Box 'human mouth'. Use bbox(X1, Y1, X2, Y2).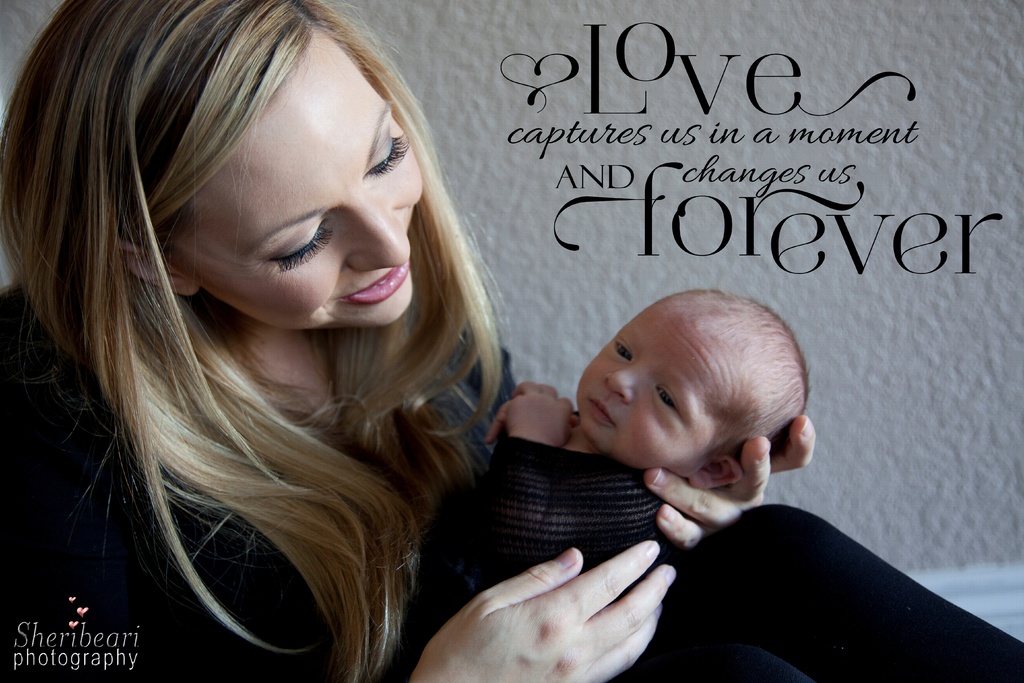
bbox(589, 398, 616, 423).
